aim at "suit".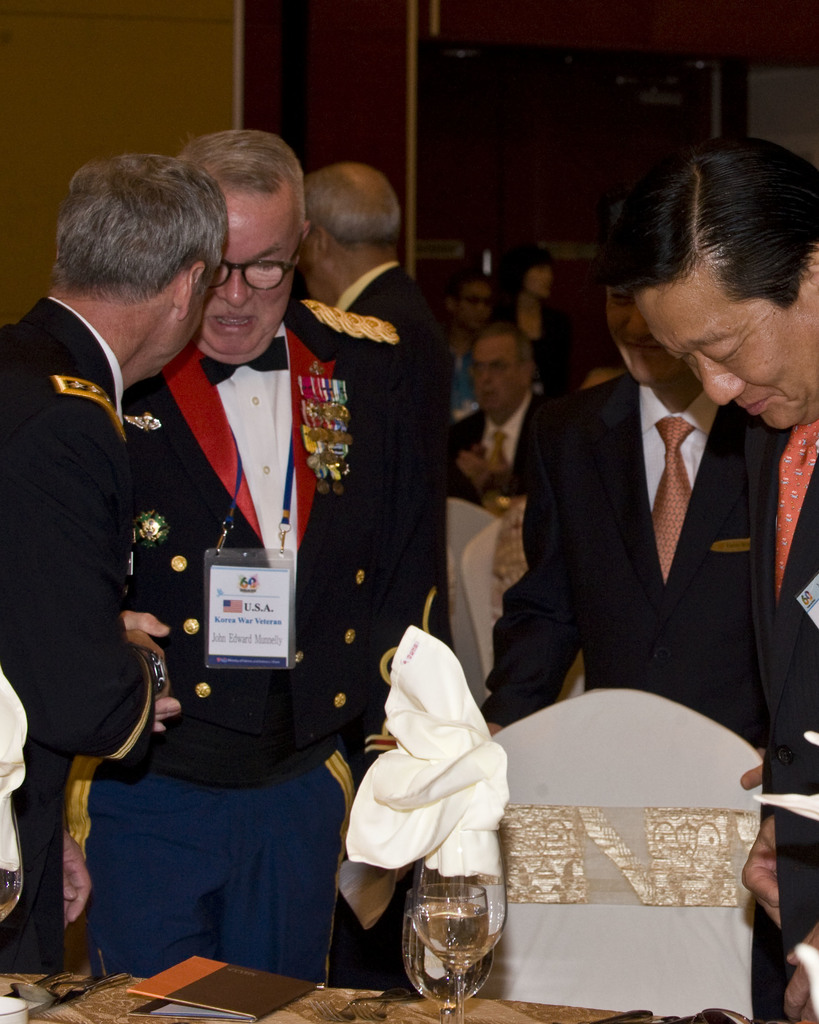
Aimed at l=335, t=263, r=454, b=655.
